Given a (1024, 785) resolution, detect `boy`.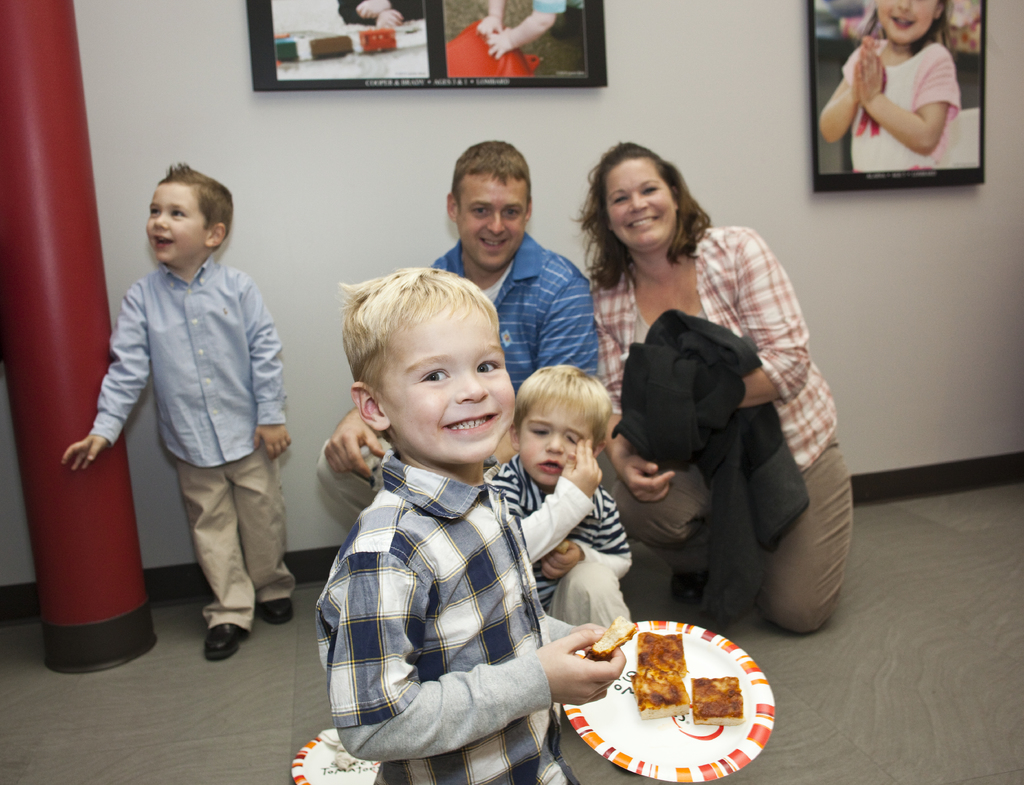
481,361,623,636.
